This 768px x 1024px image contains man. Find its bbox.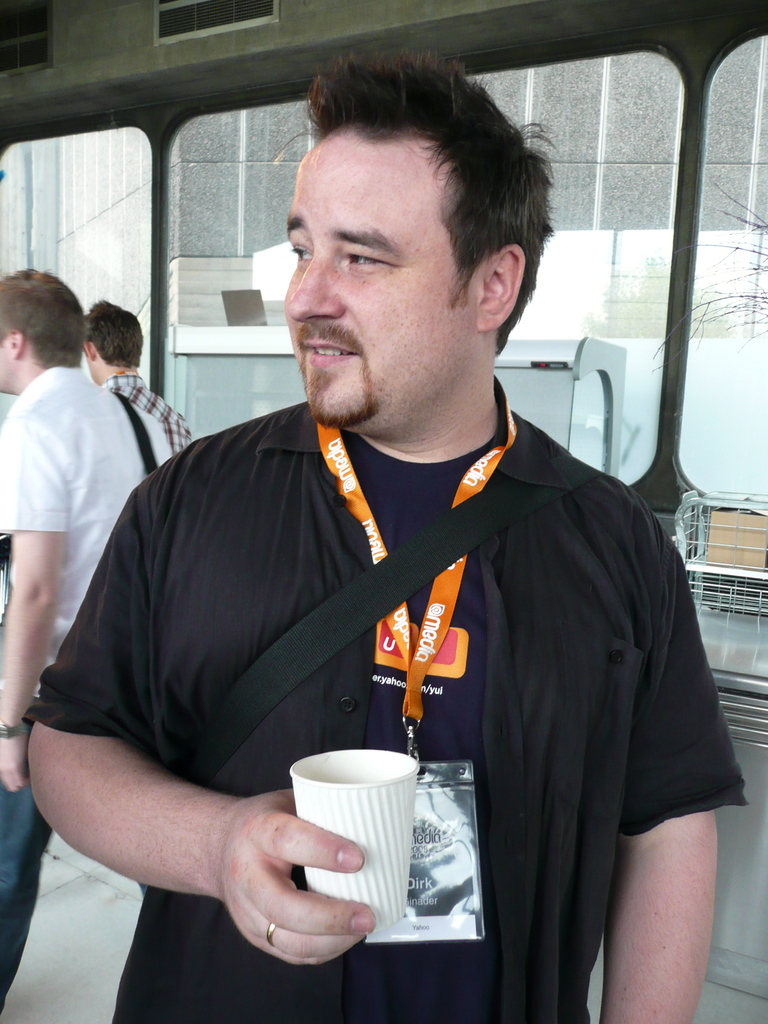
21/47/755/1023.
